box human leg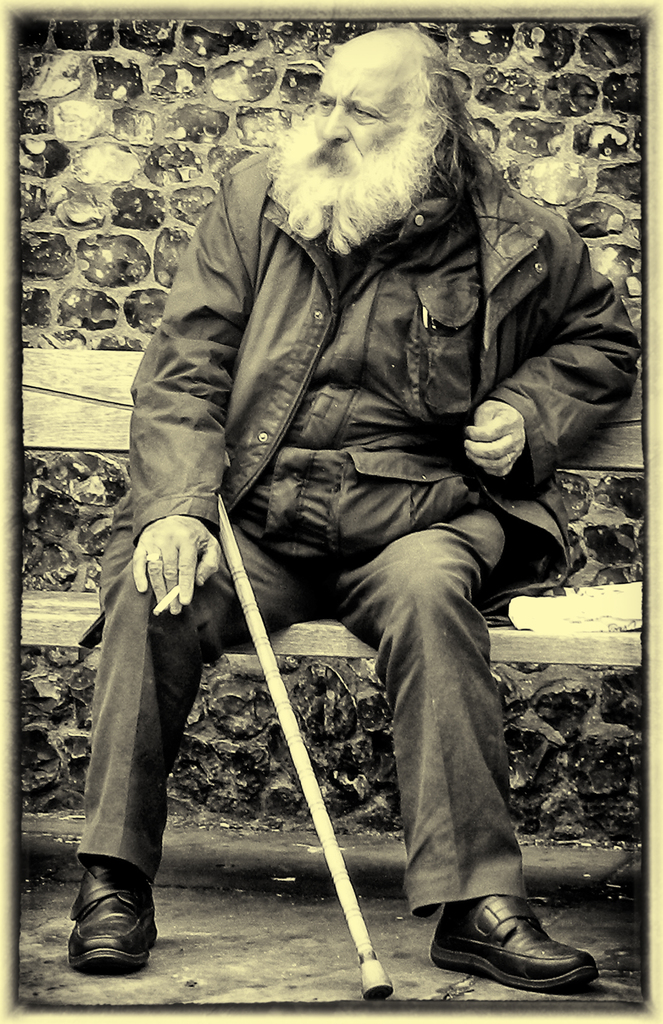
(343, 522, 600, 986)
